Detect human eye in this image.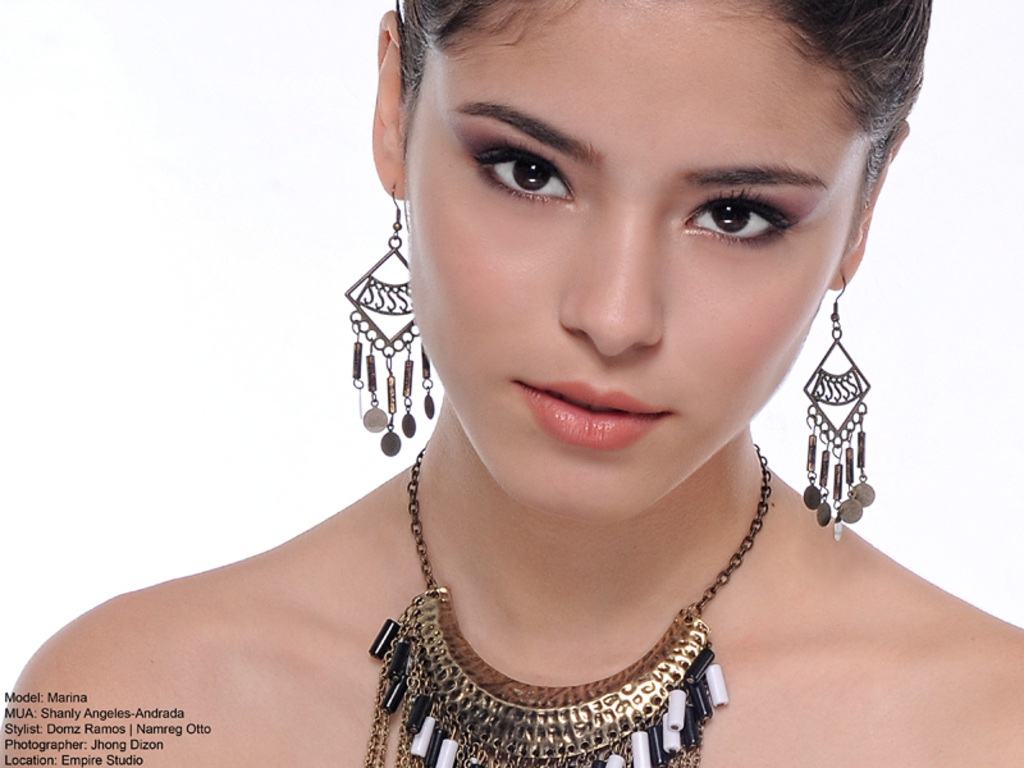
Detection: select_region(682, 173, 810, 239).
